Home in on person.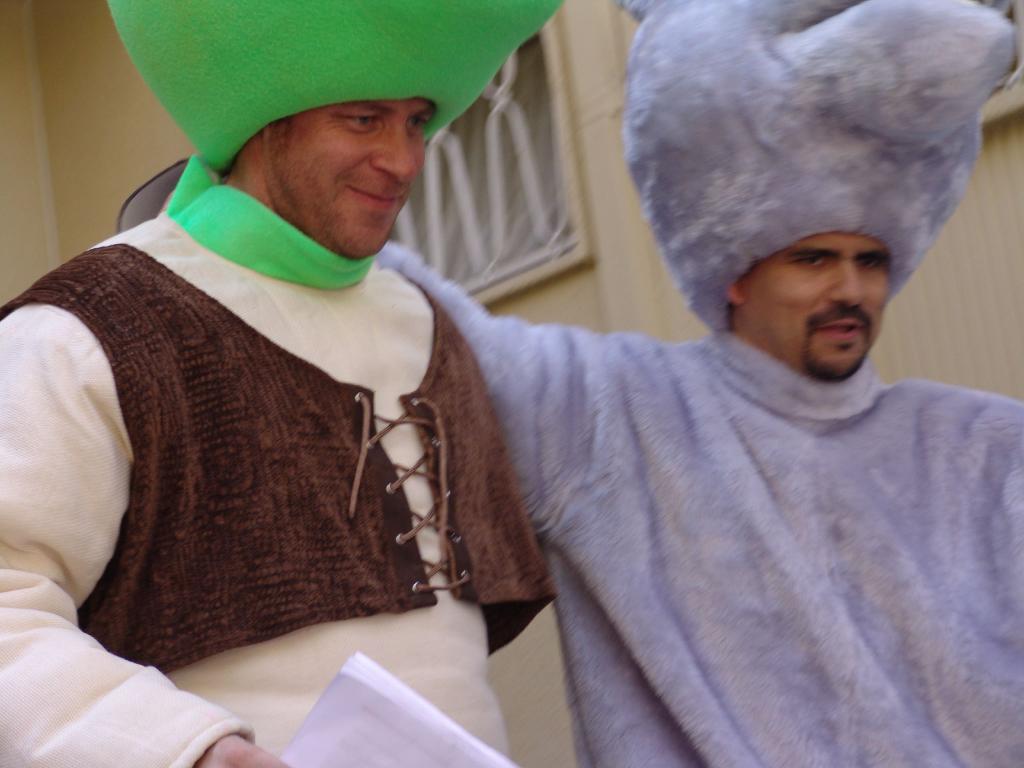
Homed in at <box>0,0,559,767</box>.
